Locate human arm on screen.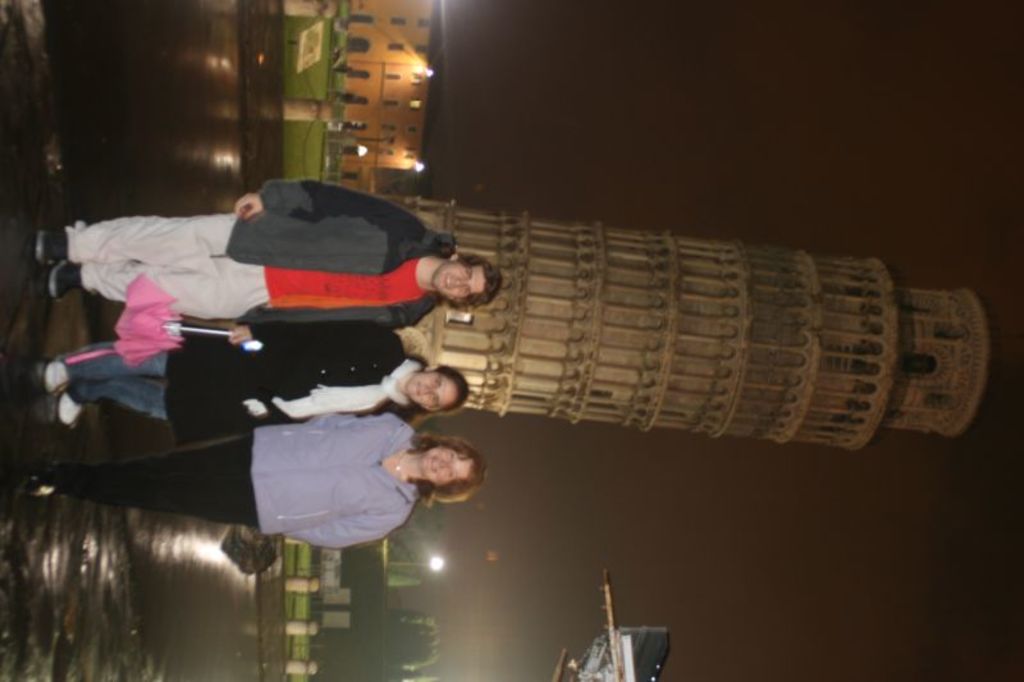
On screen at crop(225, 326, 388, 344).
